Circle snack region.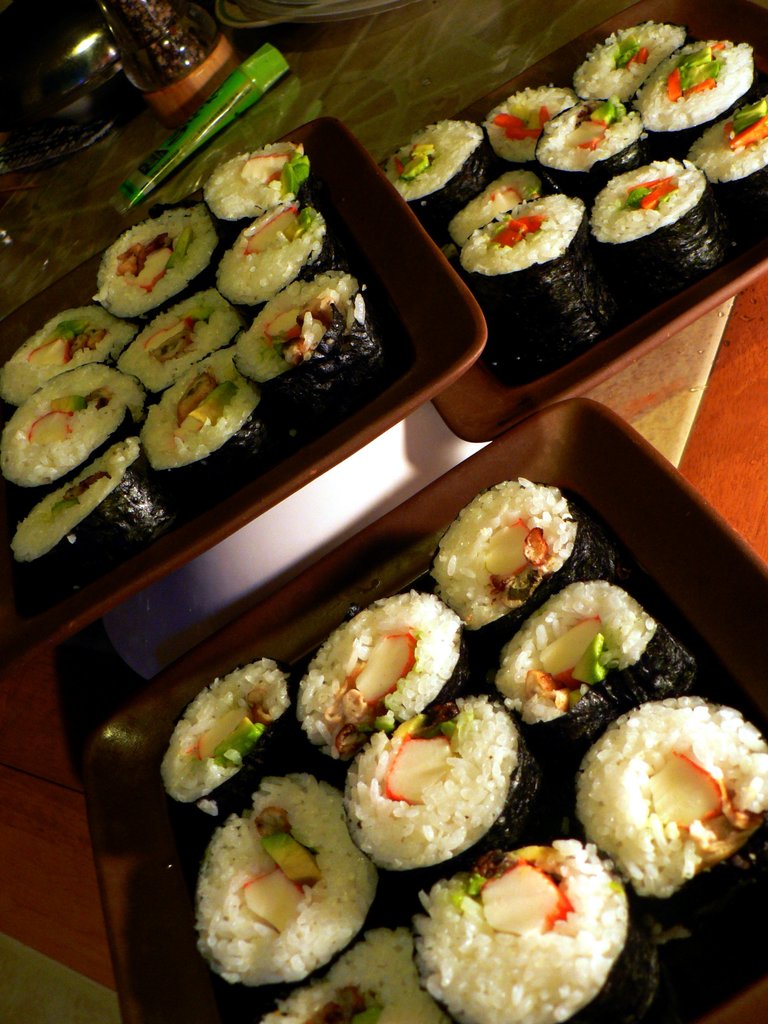
Region: bbox=(262, 929, 439, 1023).
